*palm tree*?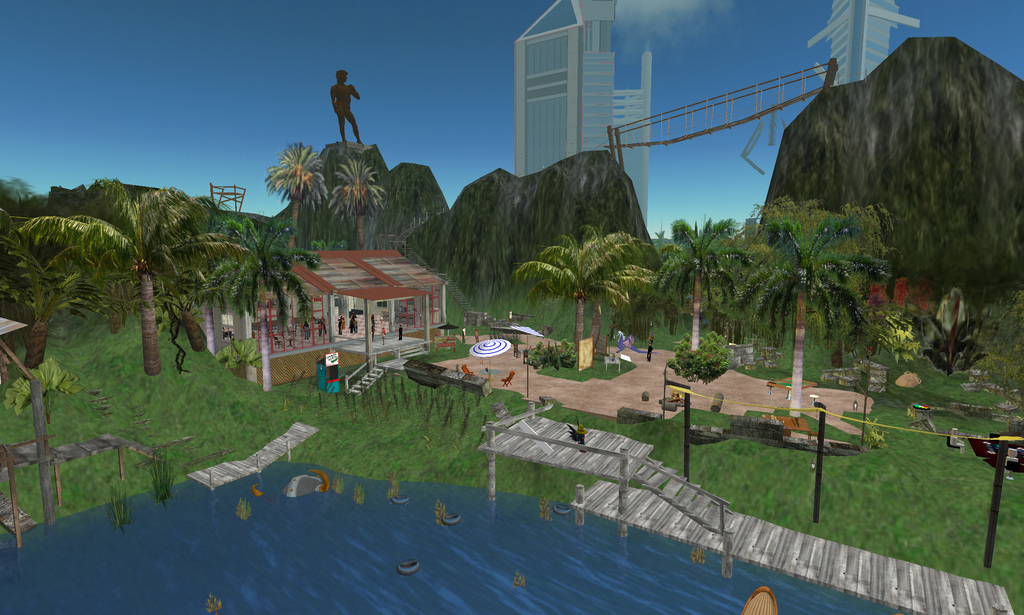
[left=650, top=221, right=755, bottom=351]
